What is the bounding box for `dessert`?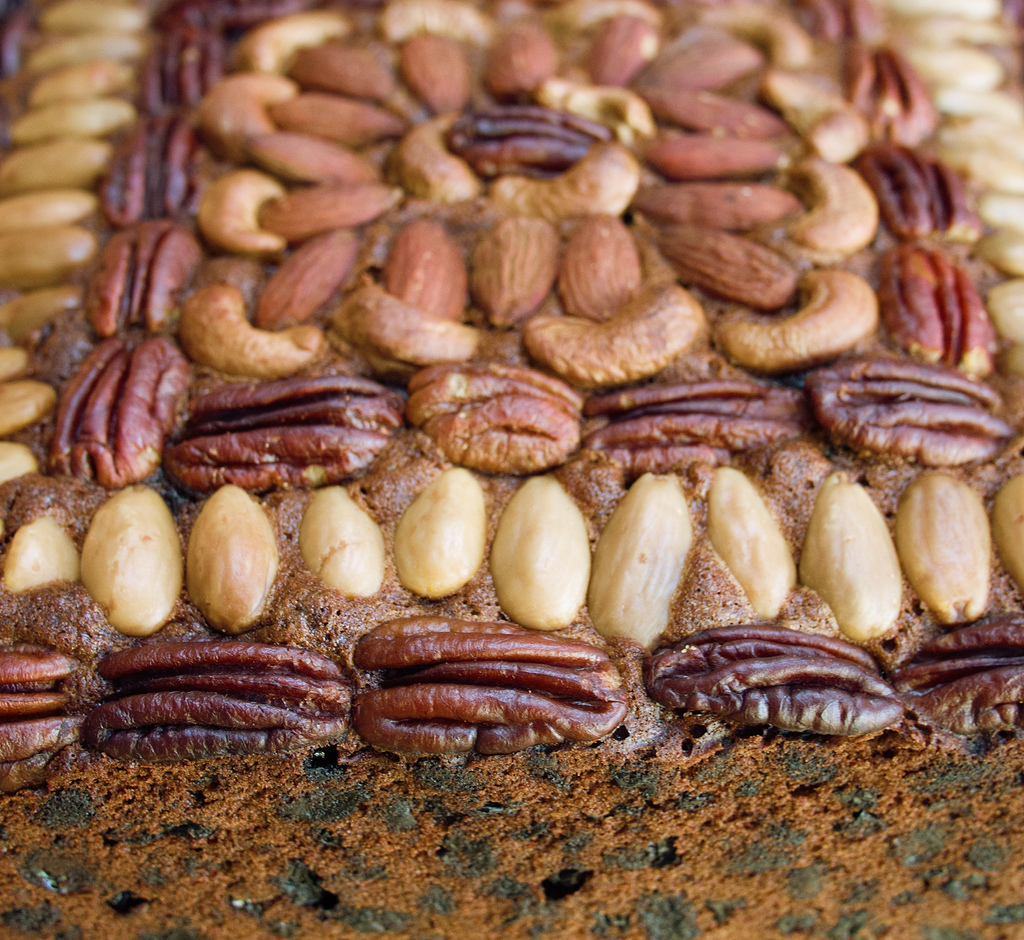
locate(652, 138, 768, 172).
